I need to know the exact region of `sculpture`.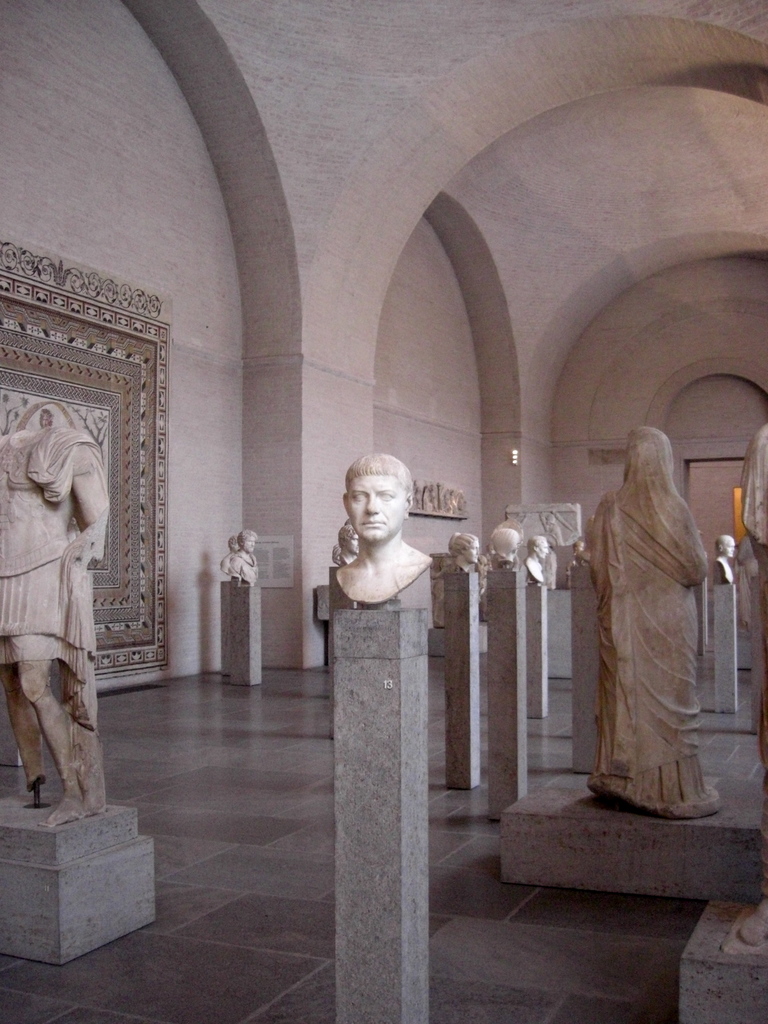
Region: 335/523/361/561.
